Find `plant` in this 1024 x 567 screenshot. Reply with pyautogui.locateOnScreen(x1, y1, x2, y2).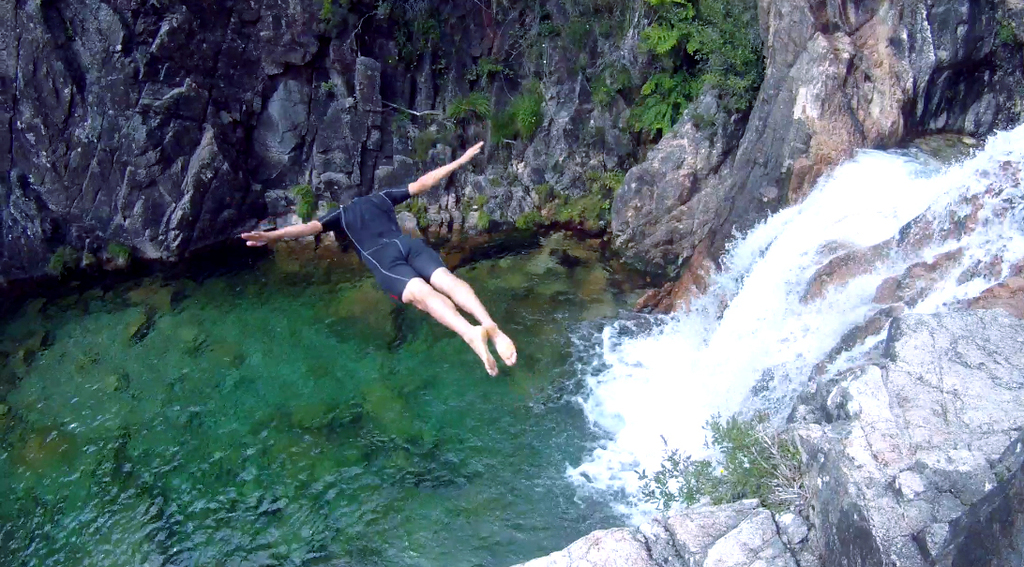
pyautogui.locateOnScreen(315, 76, 337, 96).
